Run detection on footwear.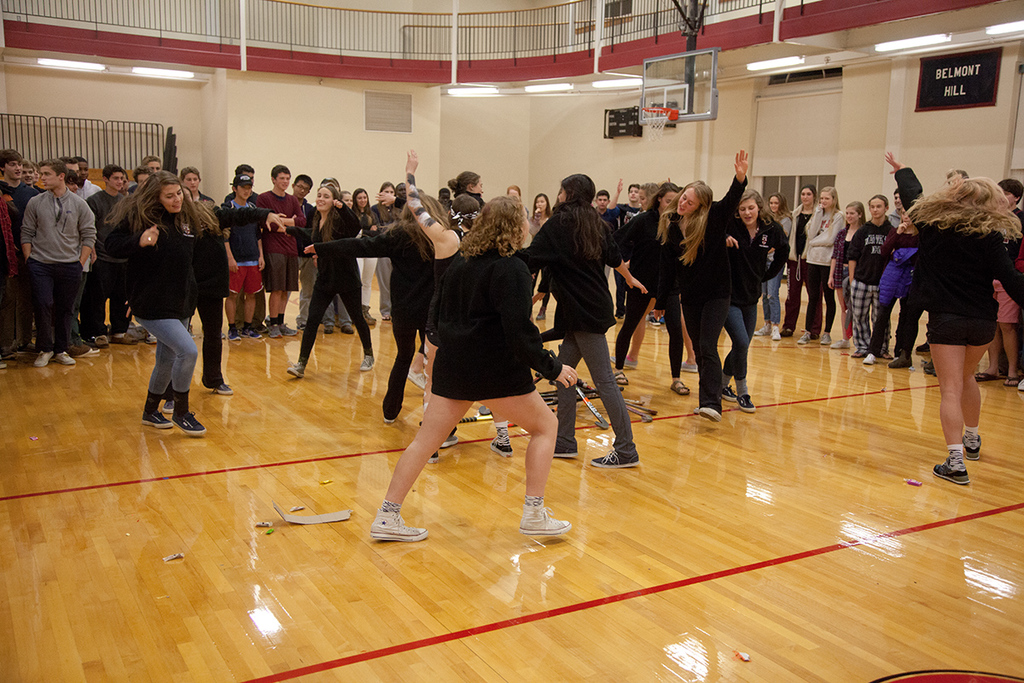
Result: Rect(53, 352, 79, 371).
